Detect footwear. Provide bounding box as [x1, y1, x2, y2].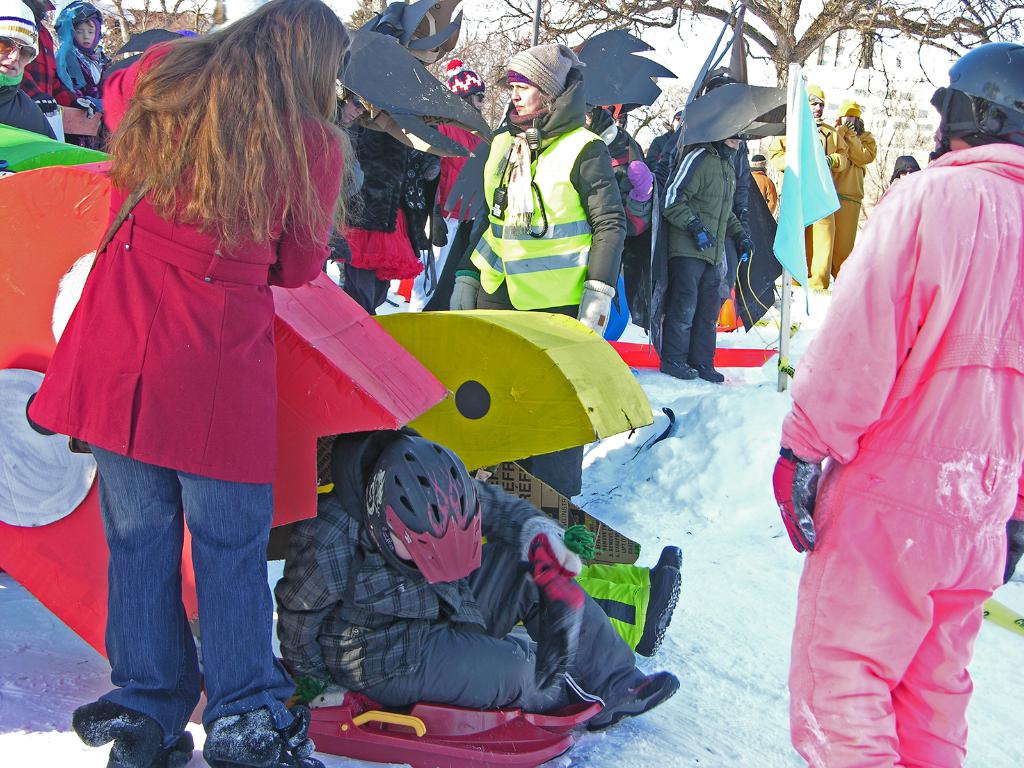
[642, 560, 682, 660].
